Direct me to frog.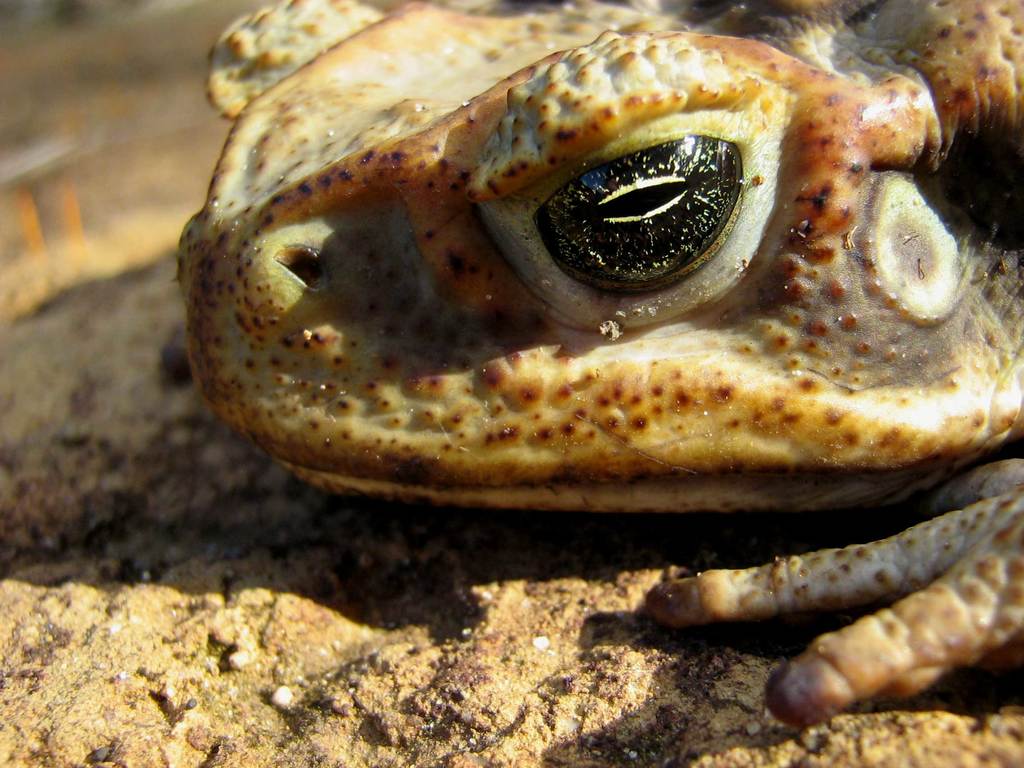
Direction: Rect(171, 0, 1023, 732).
